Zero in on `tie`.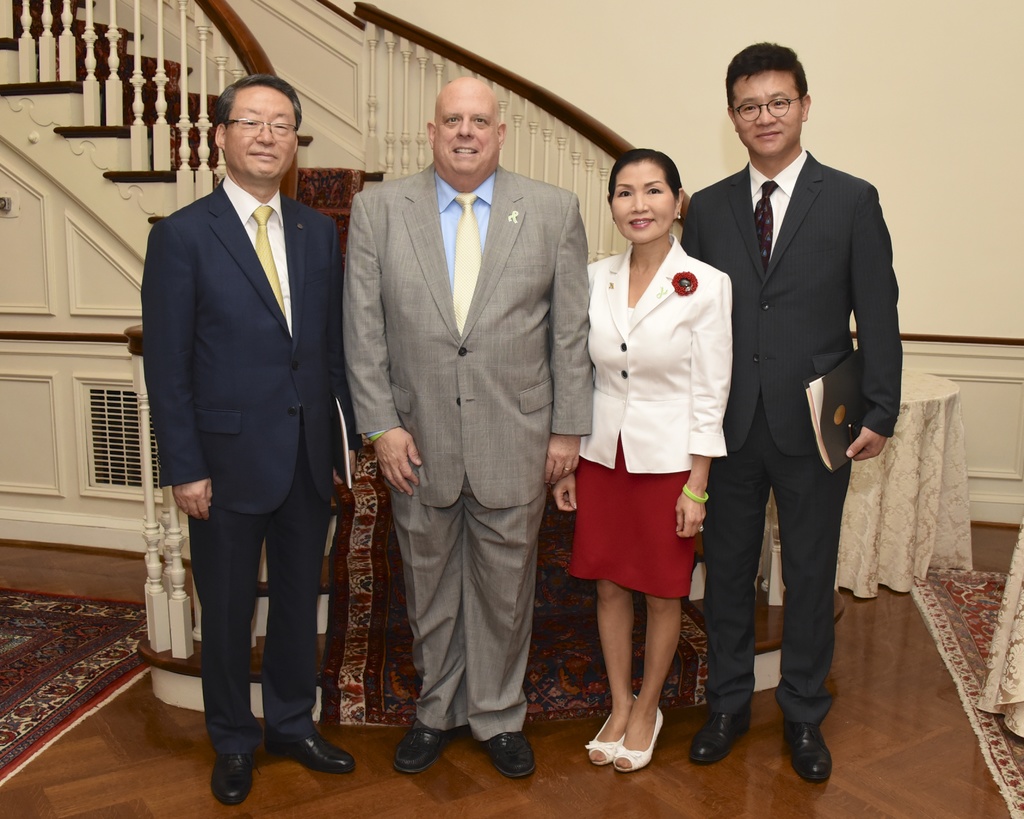
Zeroed in: 252:204:286:315.
